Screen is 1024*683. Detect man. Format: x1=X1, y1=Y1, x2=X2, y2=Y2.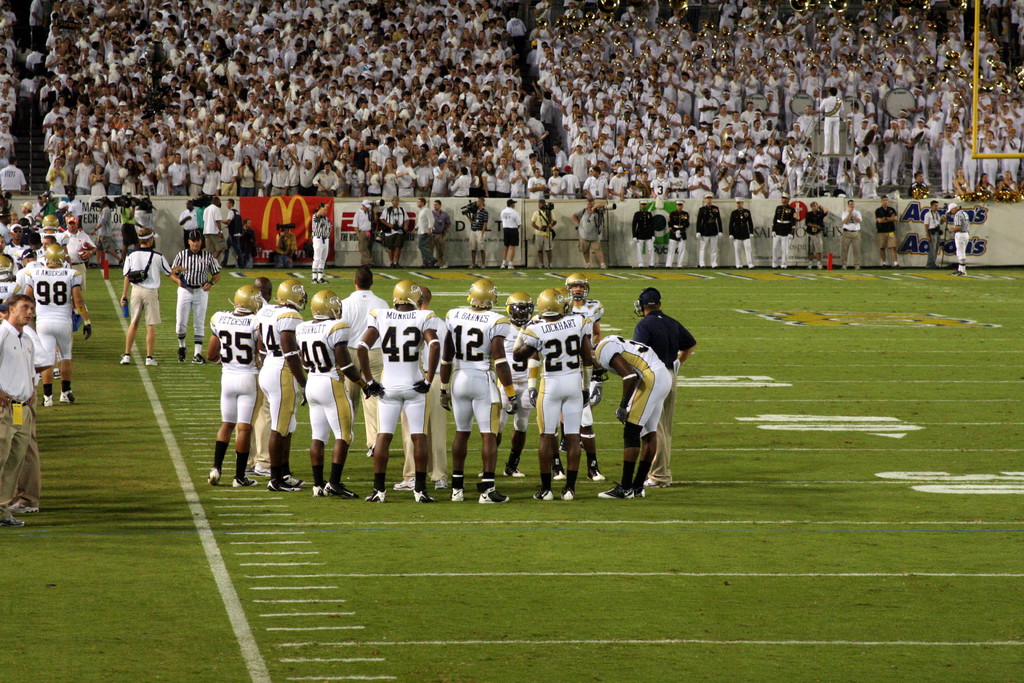
x1=252, y1=269, x2=307, y2=491.
